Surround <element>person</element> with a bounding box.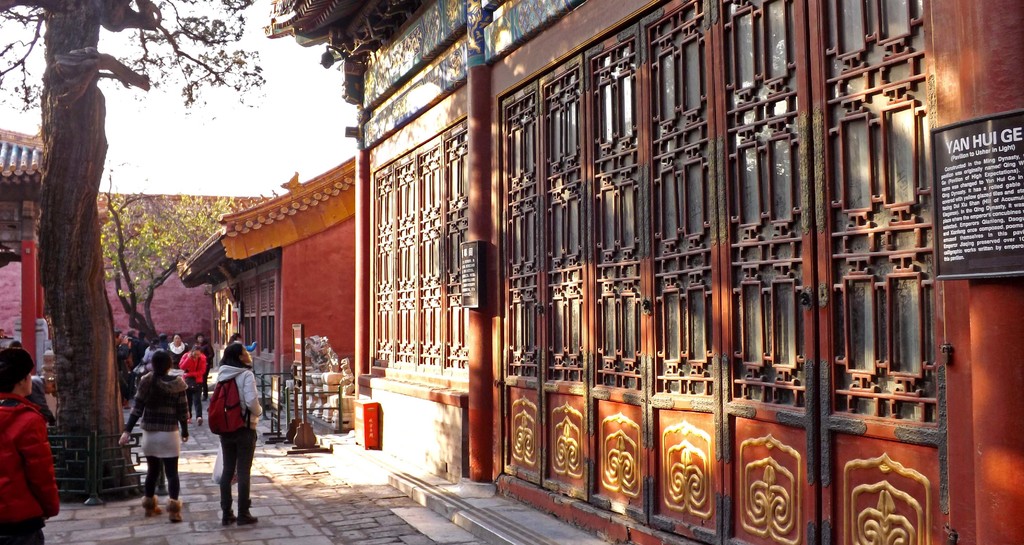
<region>223, 332, 257, 355</region>.
